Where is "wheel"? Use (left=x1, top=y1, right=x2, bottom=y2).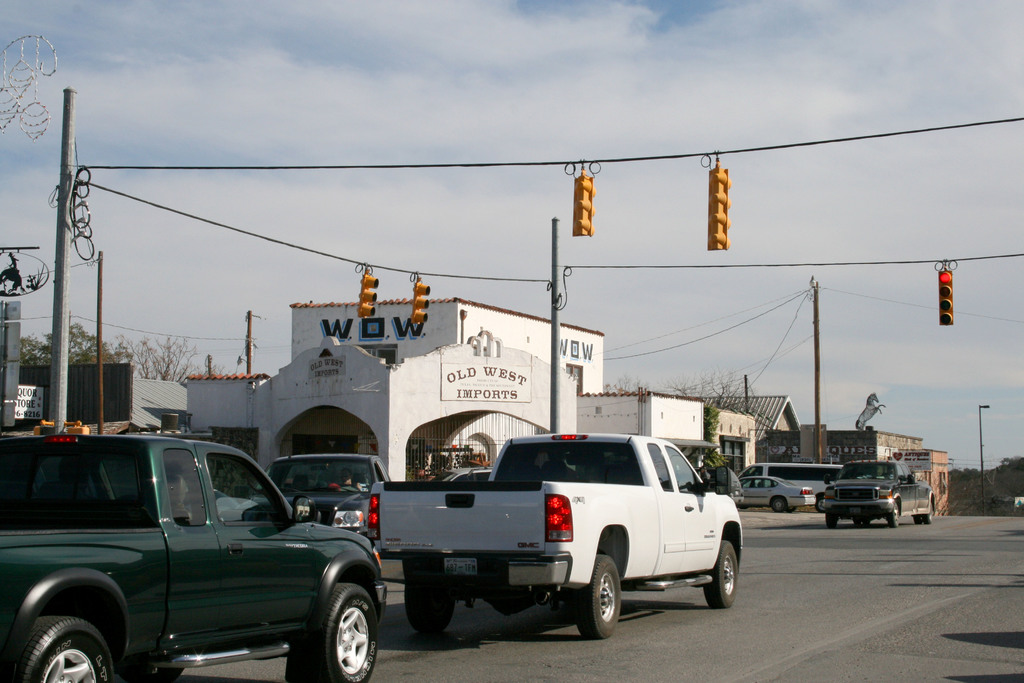
(left=768, top=494, right=790, bottom=513).
